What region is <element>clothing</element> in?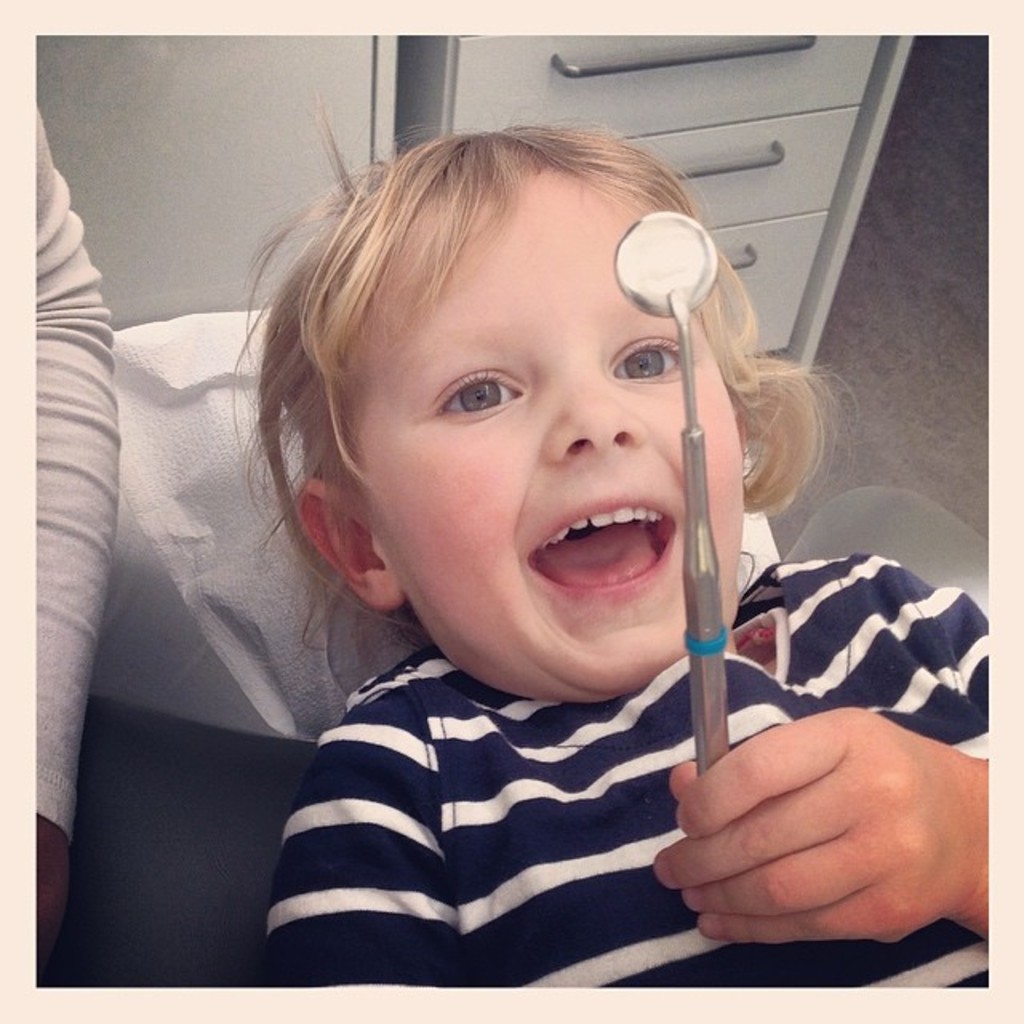
bbox(178, 506, 992, 997).
